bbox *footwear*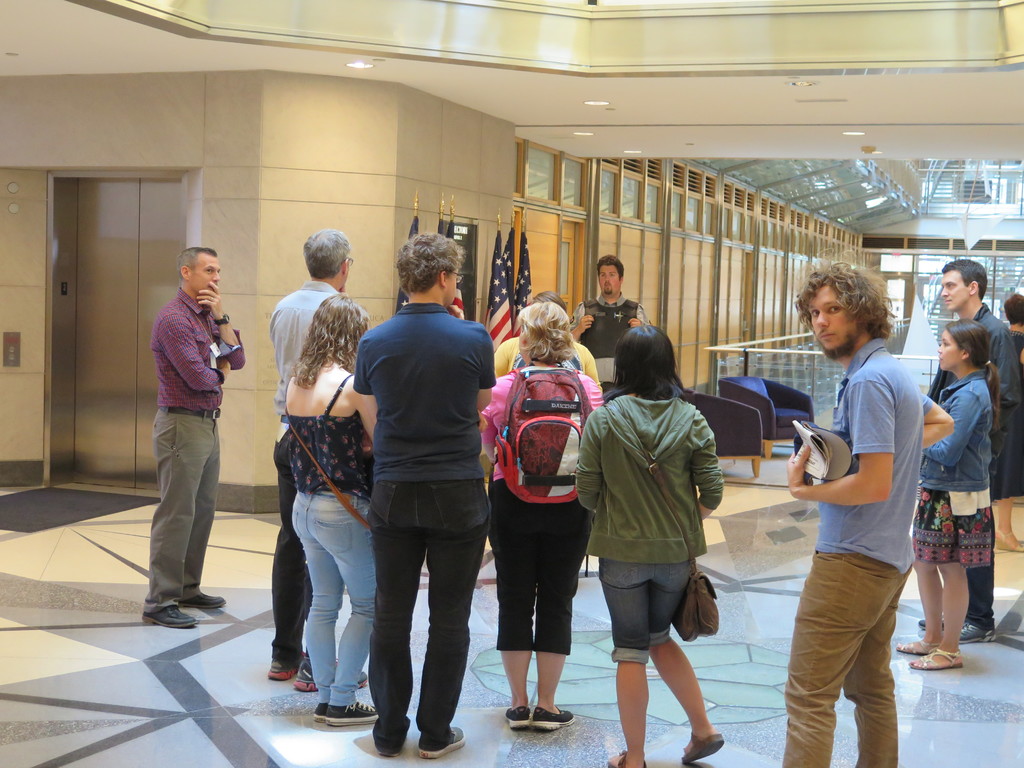
(918, 616, 942, 631)
